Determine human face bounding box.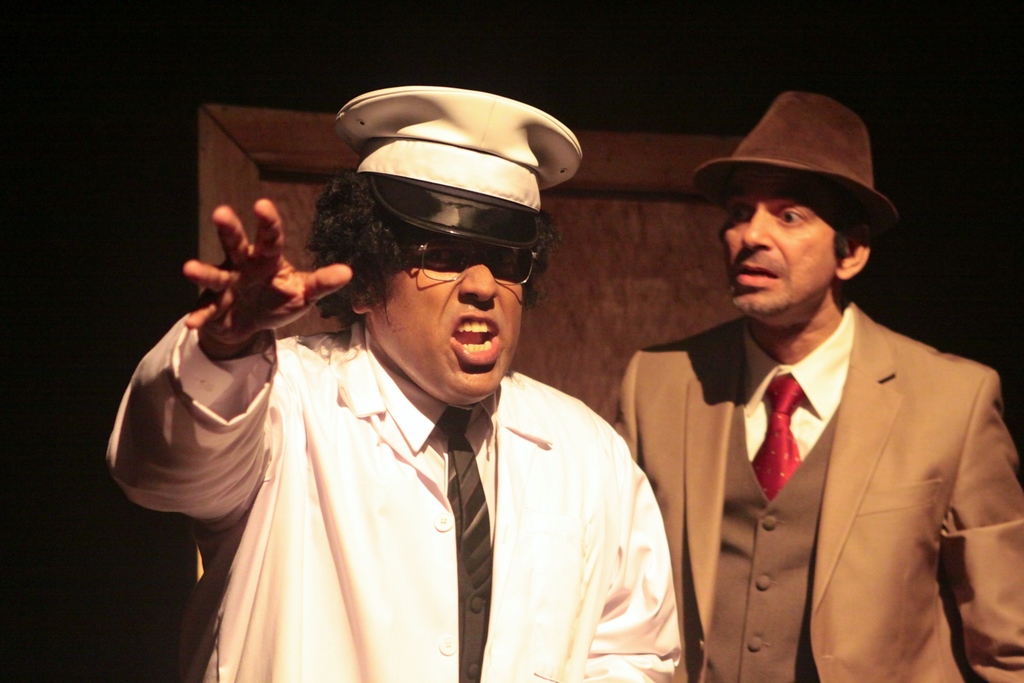
Determined: <box>720,168,834,318</box>.
